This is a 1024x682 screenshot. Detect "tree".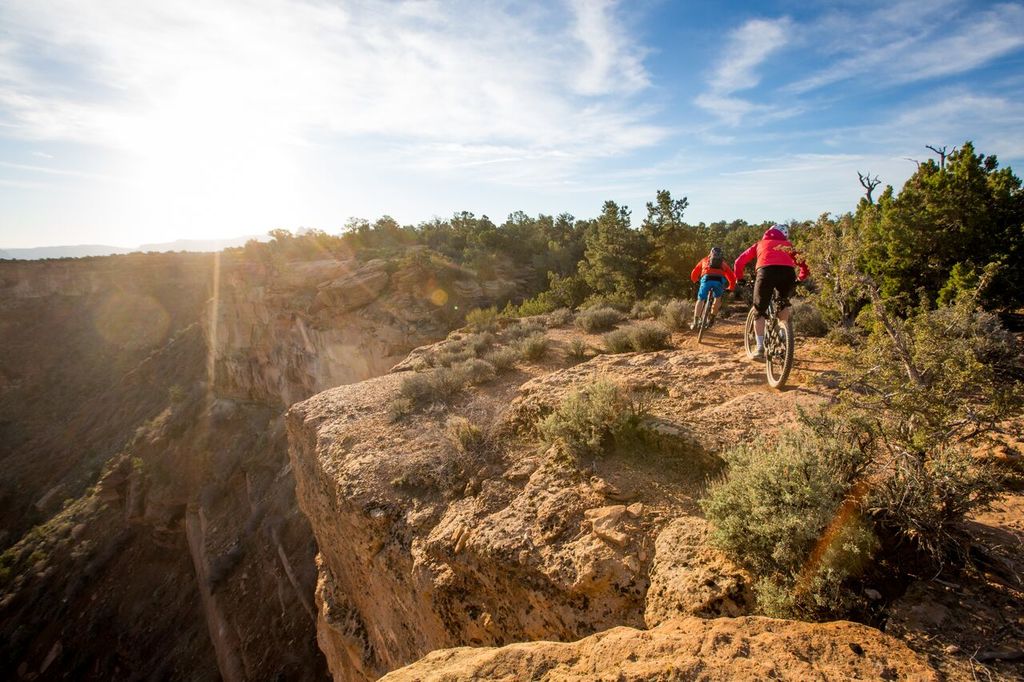
bbox(378, 213, 398, 255).
